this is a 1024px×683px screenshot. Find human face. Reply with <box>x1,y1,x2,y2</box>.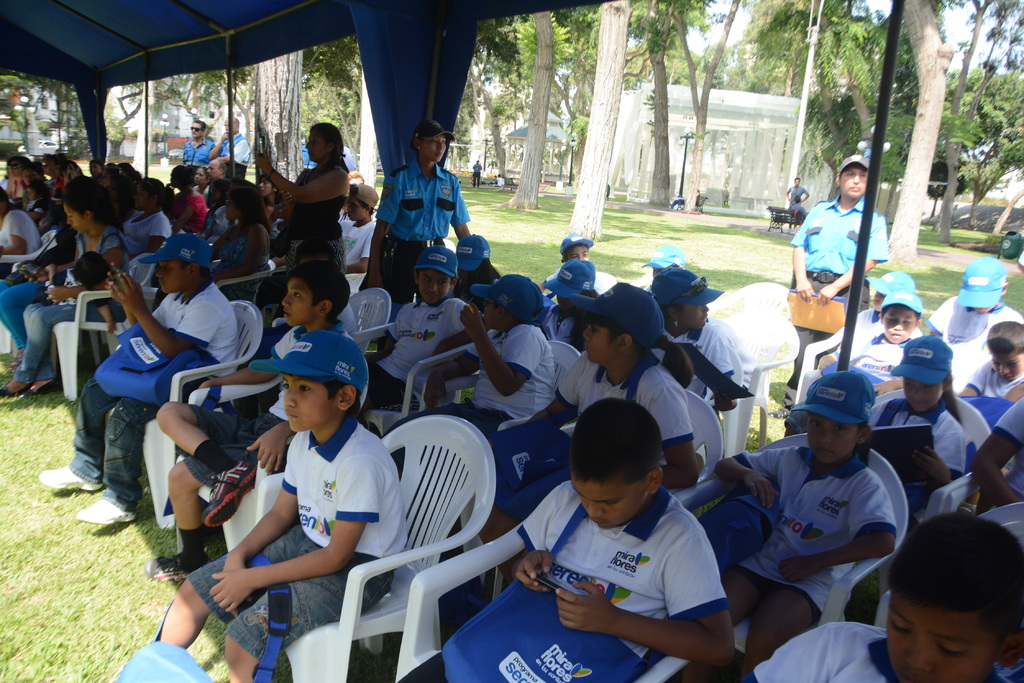
<box>258,176,274,196</box>.
